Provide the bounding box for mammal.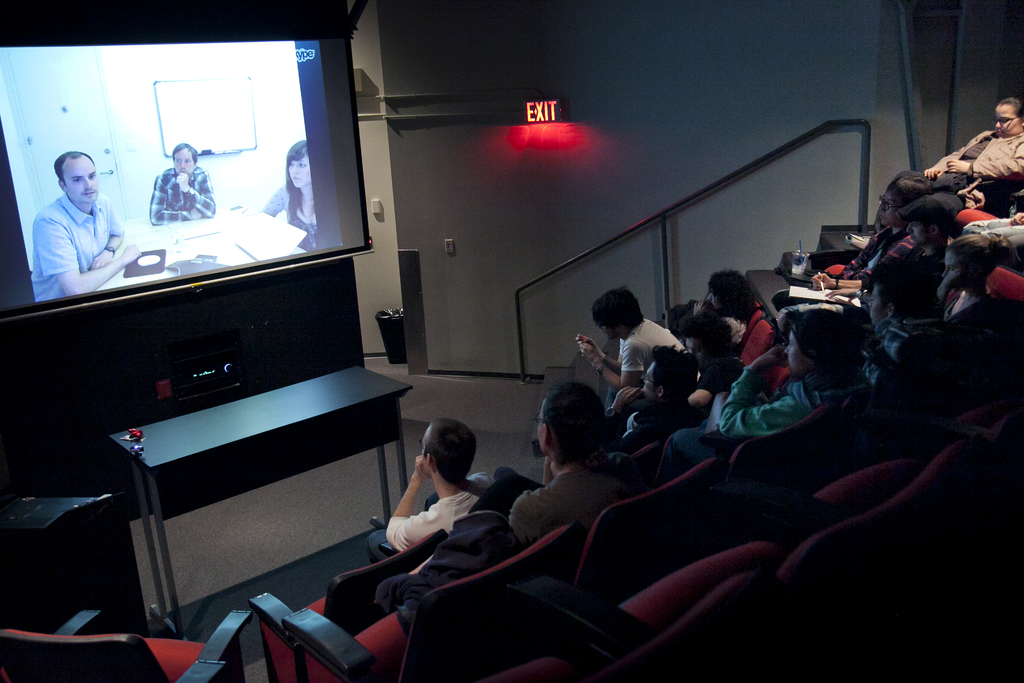
[x1=21, y1=144, x2=122, y2=293].
